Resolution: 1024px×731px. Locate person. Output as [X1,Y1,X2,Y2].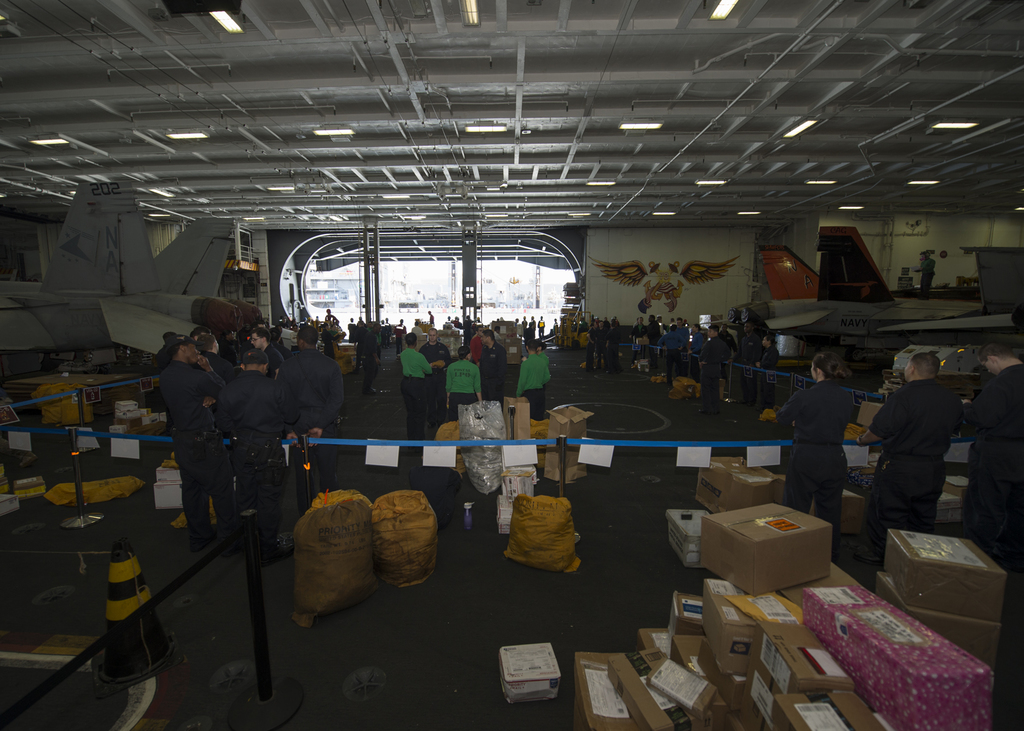
[419,328,451,426].
